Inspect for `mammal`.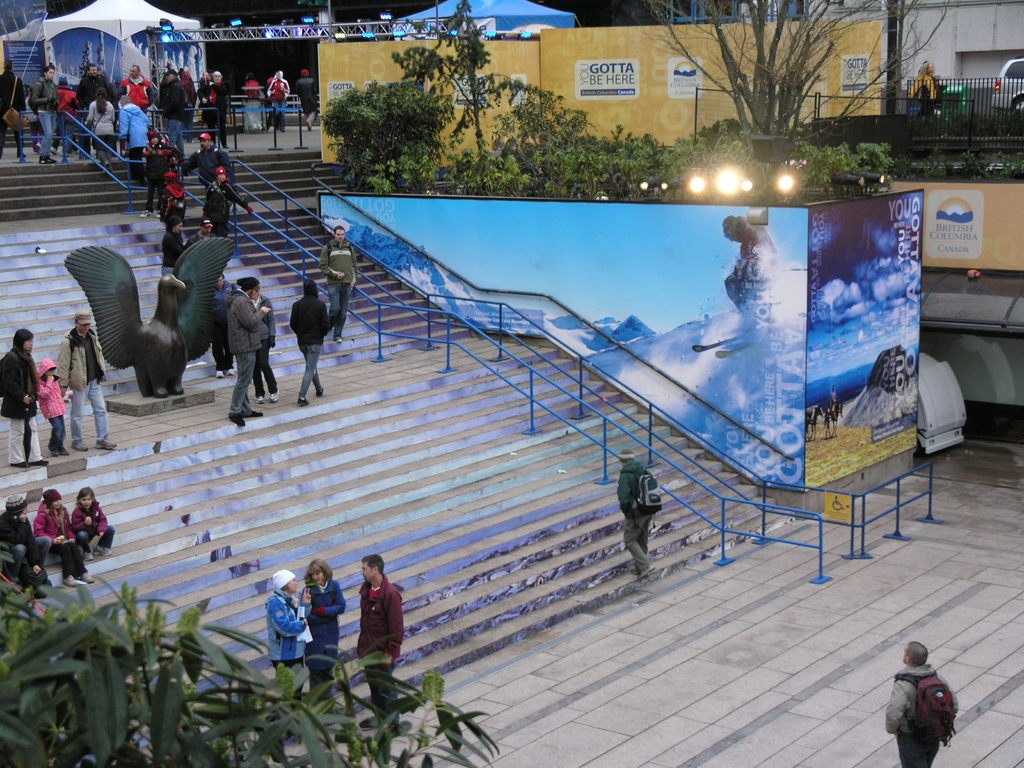
Inspection: left=0, top=61, right=28, bottom=157.
